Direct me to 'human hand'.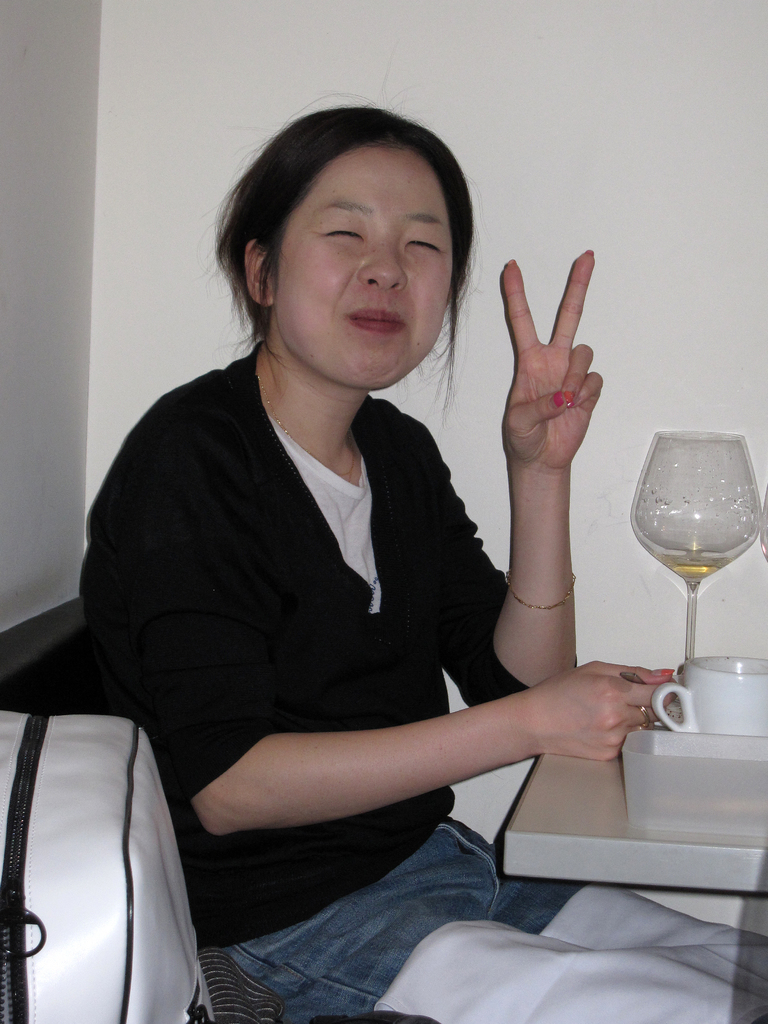
Direction: (497,243,605,438).
